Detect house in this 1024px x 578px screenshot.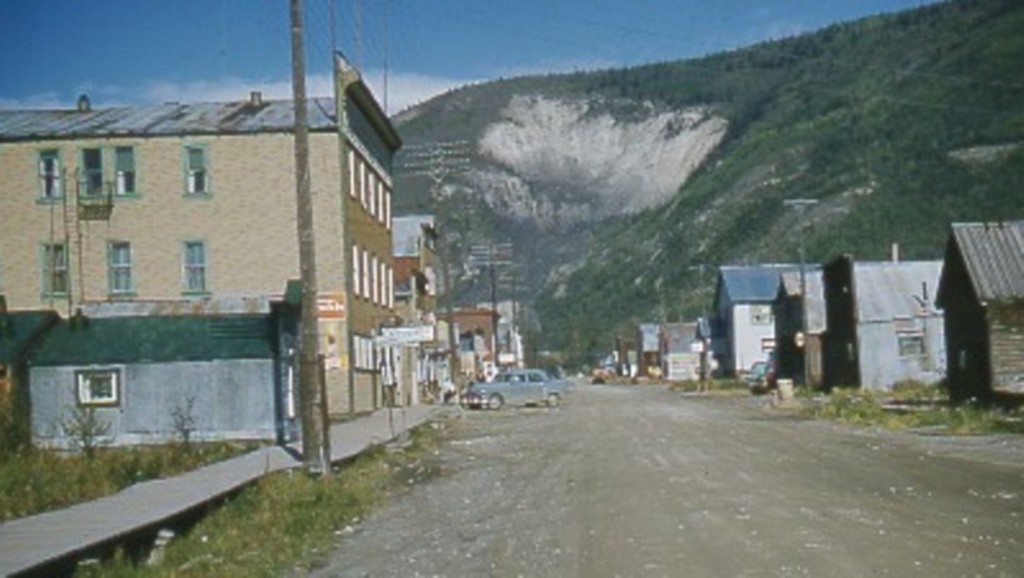
Detection: Rect(817, 247, 936, 405).
